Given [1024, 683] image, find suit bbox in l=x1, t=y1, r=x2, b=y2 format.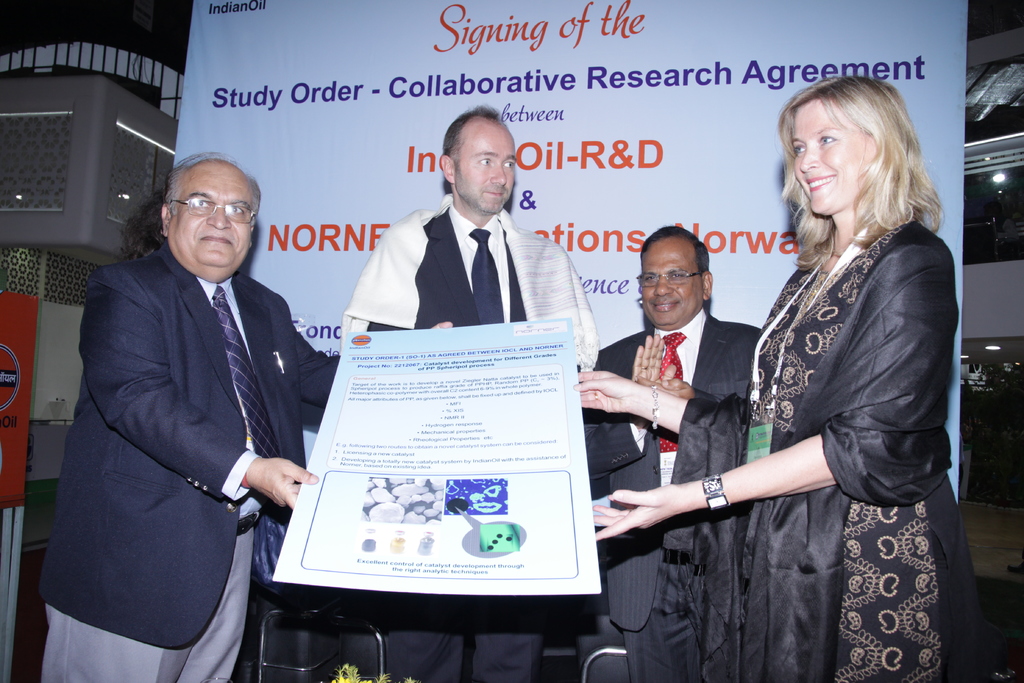
l=367, t=204, r=577, b=682.
